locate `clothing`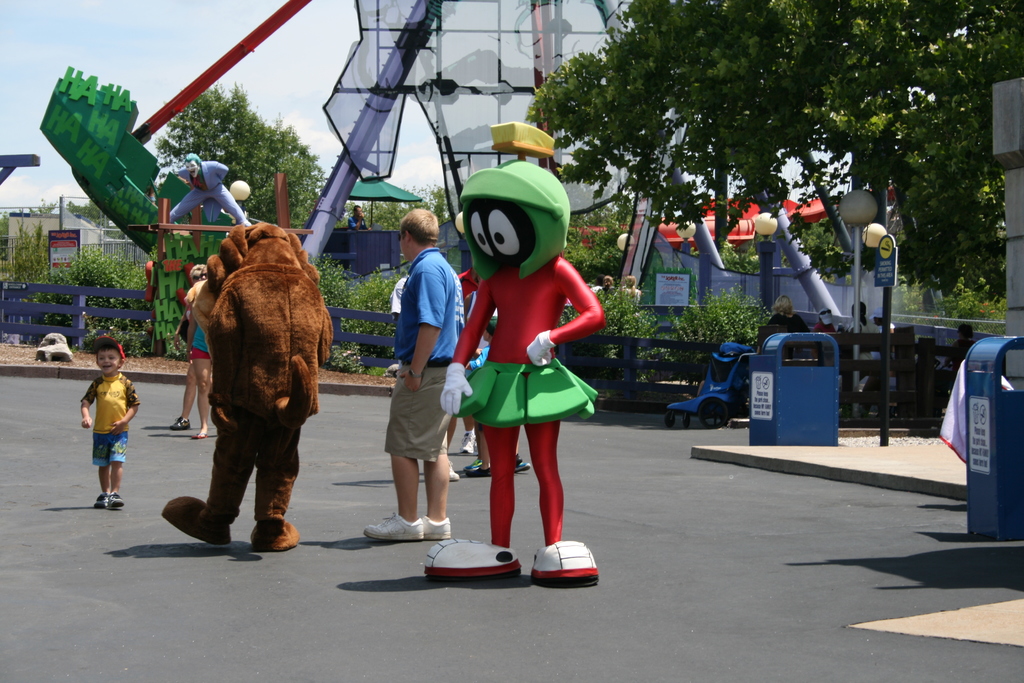
detection(753, 312, 808, 347)
